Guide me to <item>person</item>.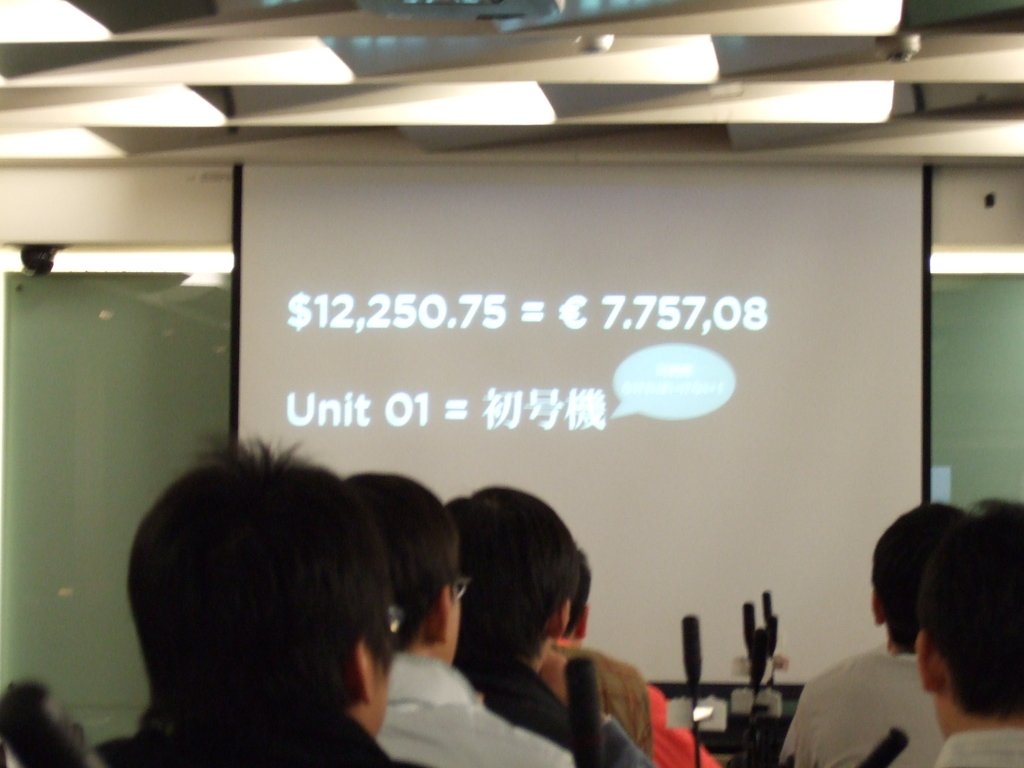
Guidance: <region>340, 467, 578, 767</region>.
